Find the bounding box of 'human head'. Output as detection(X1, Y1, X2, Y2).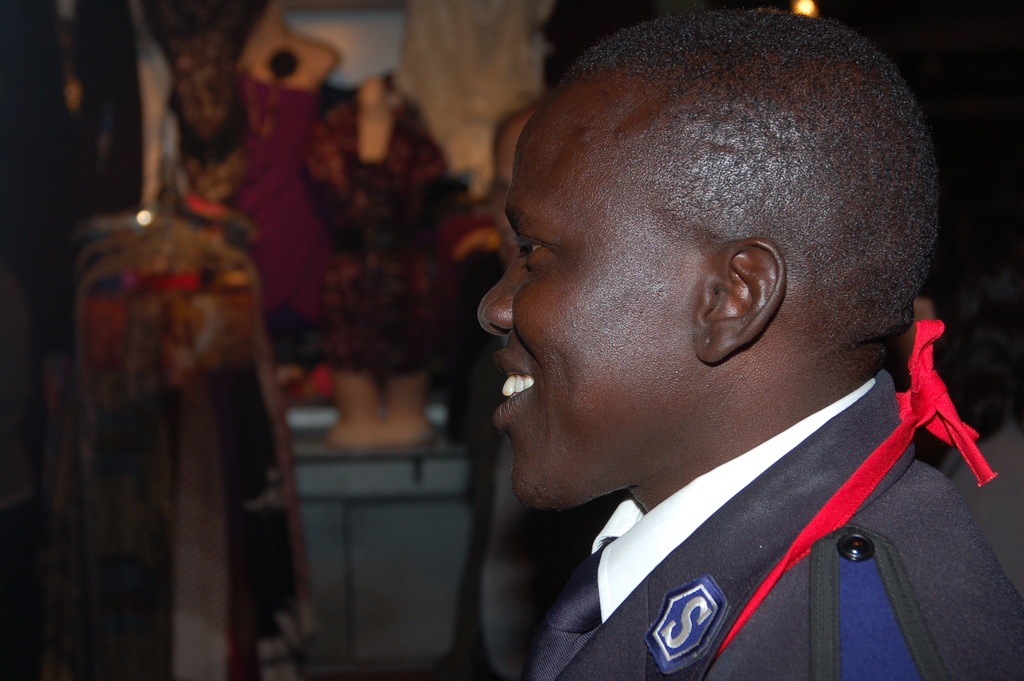
detection(486, 12, 922, 498).
